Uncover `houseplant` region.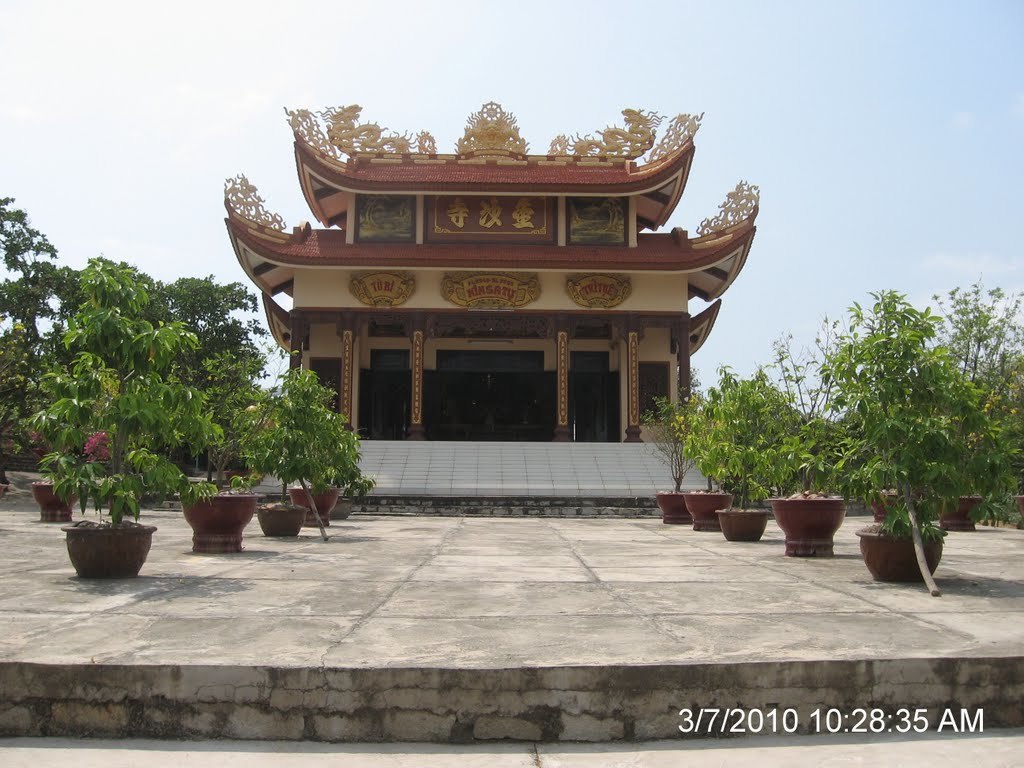
Uncovered: 183:384:266:560.
